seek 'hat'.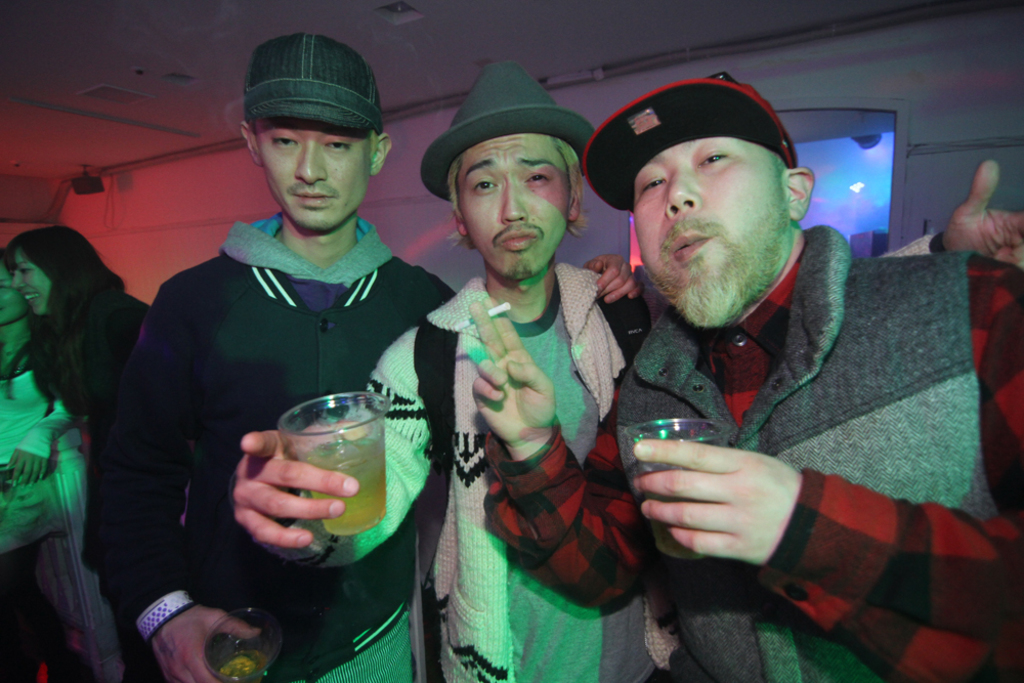
BBox(418, 61, 599, 201).
